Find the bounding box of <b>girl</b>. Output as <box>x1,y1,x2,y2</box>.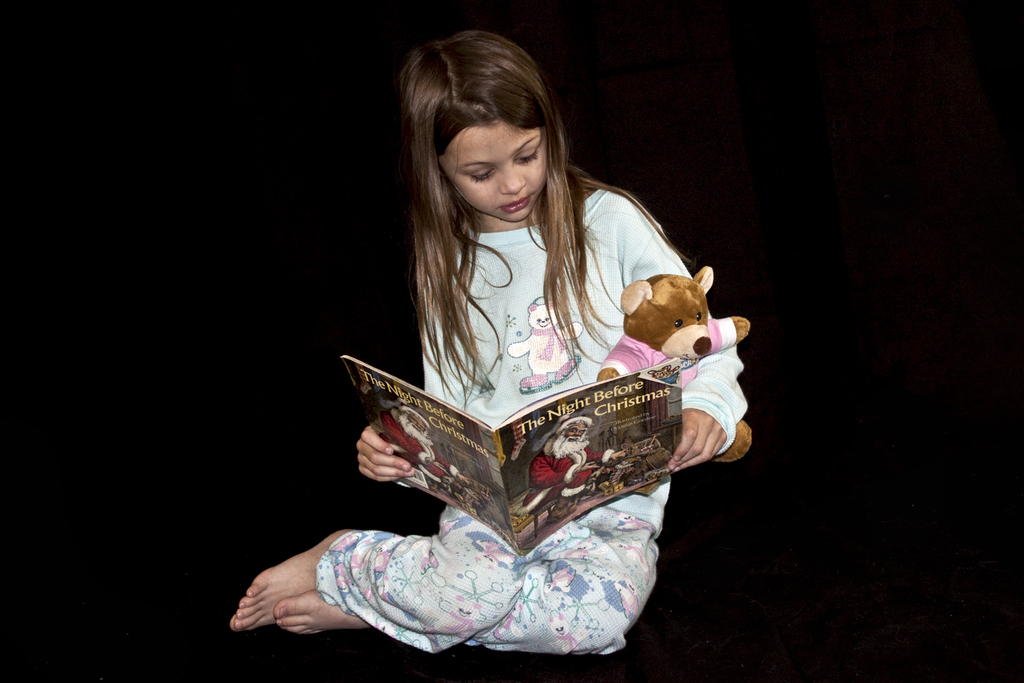
<box>229,26,751,655</box>.
